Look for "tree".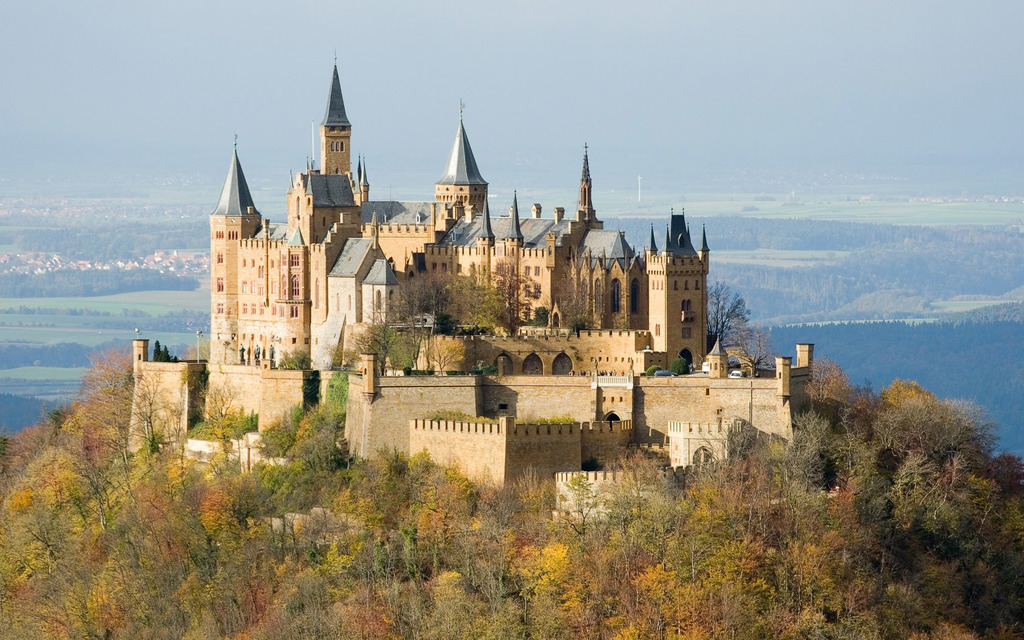
Found: (x1=393, y1=255, x2=457, y2=364).
